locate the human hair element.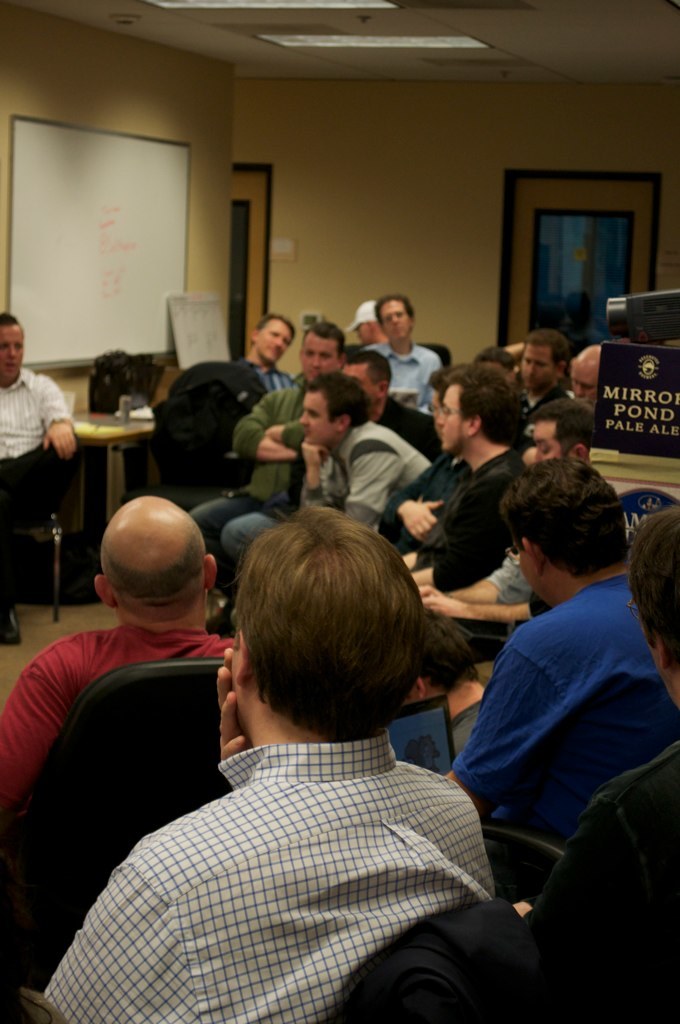
Element bbox: (x1=532, y1=397, x2=597, y2=461).
